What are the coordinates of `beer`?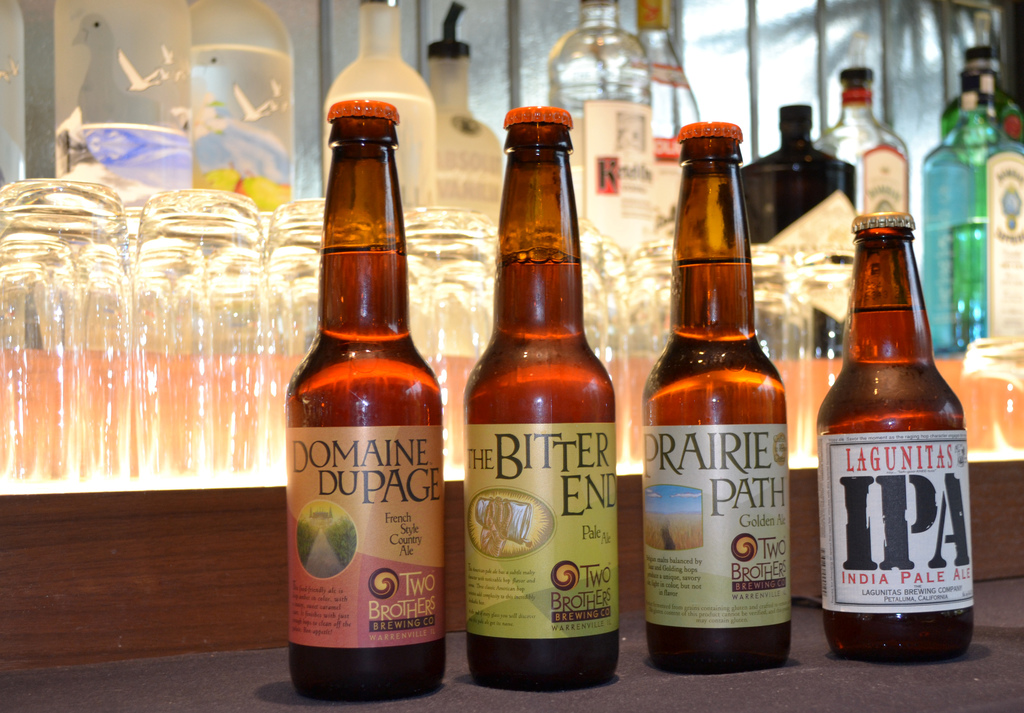
locate(633, 124, 813, 669).
